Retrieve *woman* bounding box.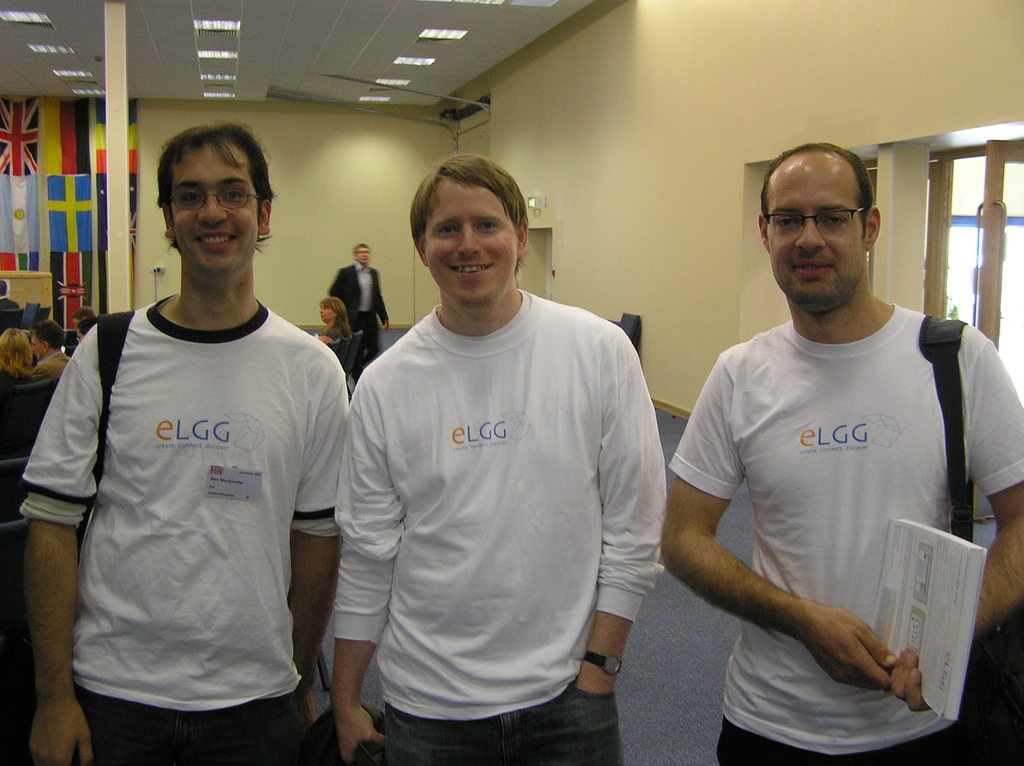
Bounding box: bbox=[0, 324, 36, 385].
